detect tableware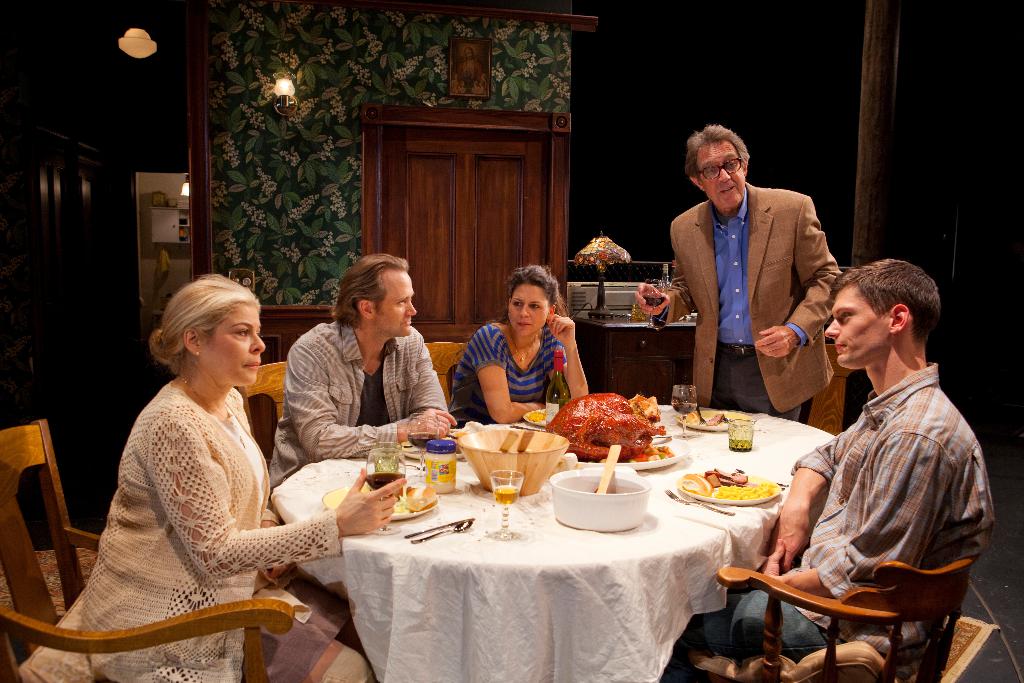
rect(677, 473, 780, 505)
